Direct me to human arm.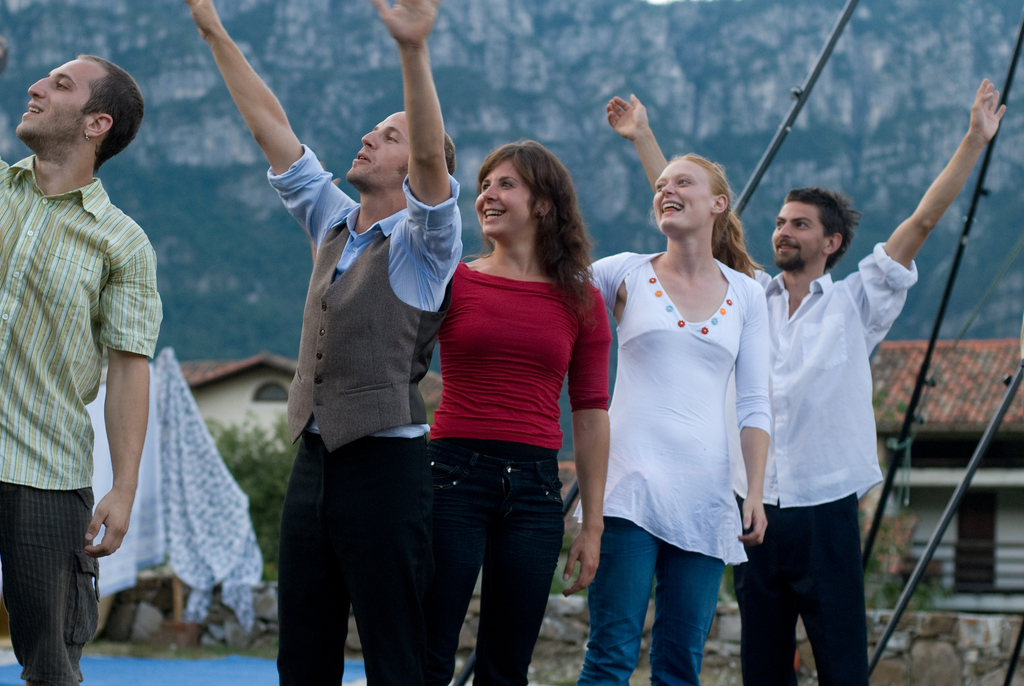
Direction: 586:245:621:298.
